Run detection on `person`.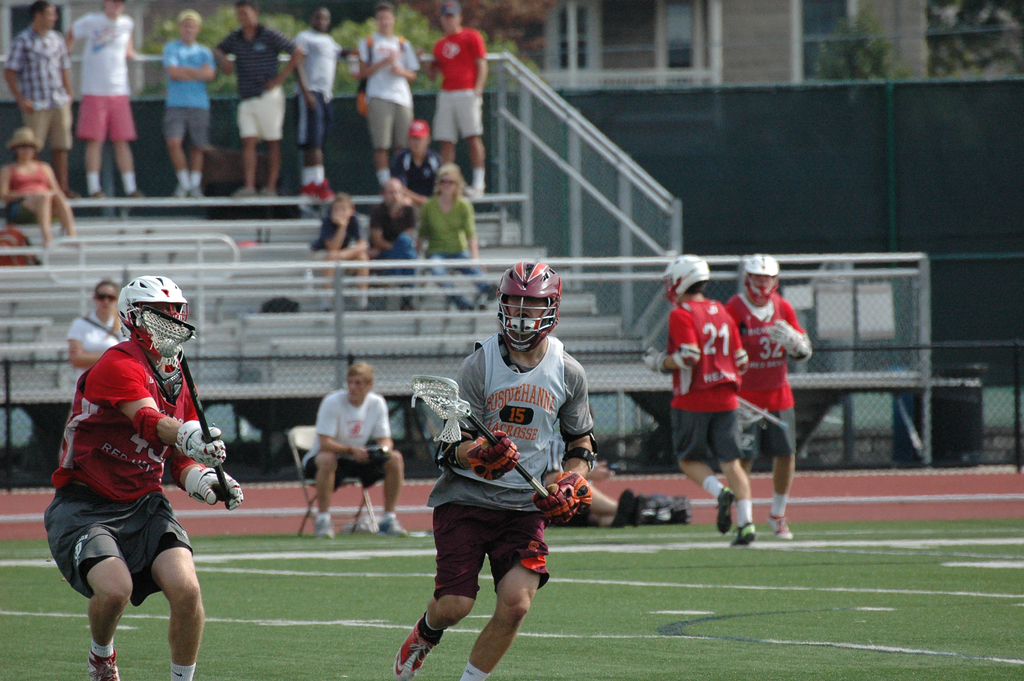
Result: 160, 6, 218, 197.
